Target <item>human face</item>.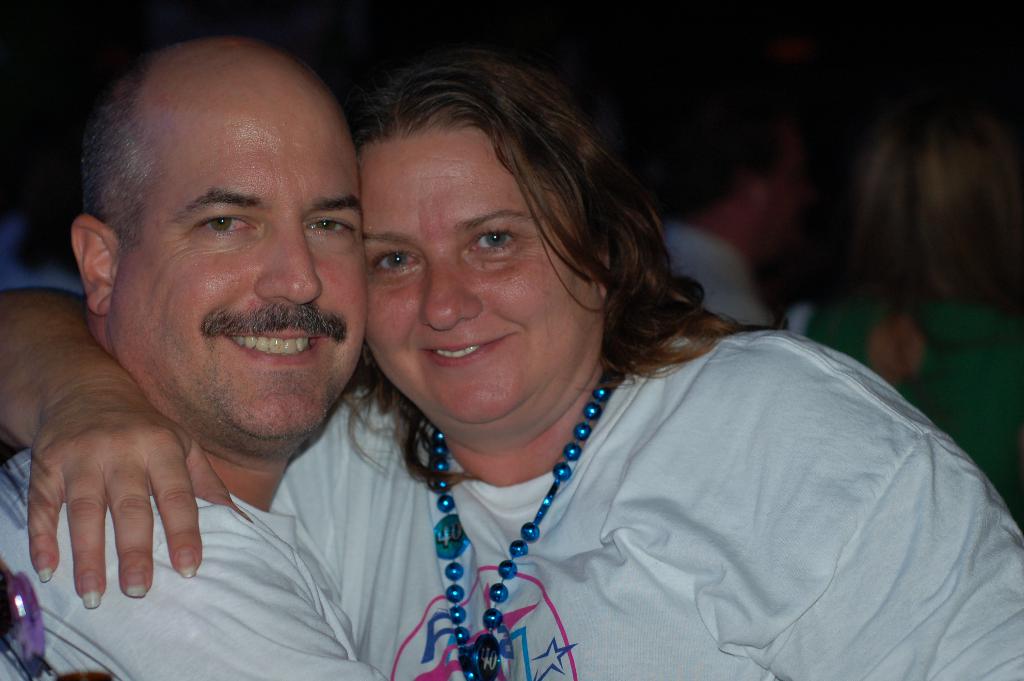
Target region: <bbox>365, 120, 586, 416</bbox>.
